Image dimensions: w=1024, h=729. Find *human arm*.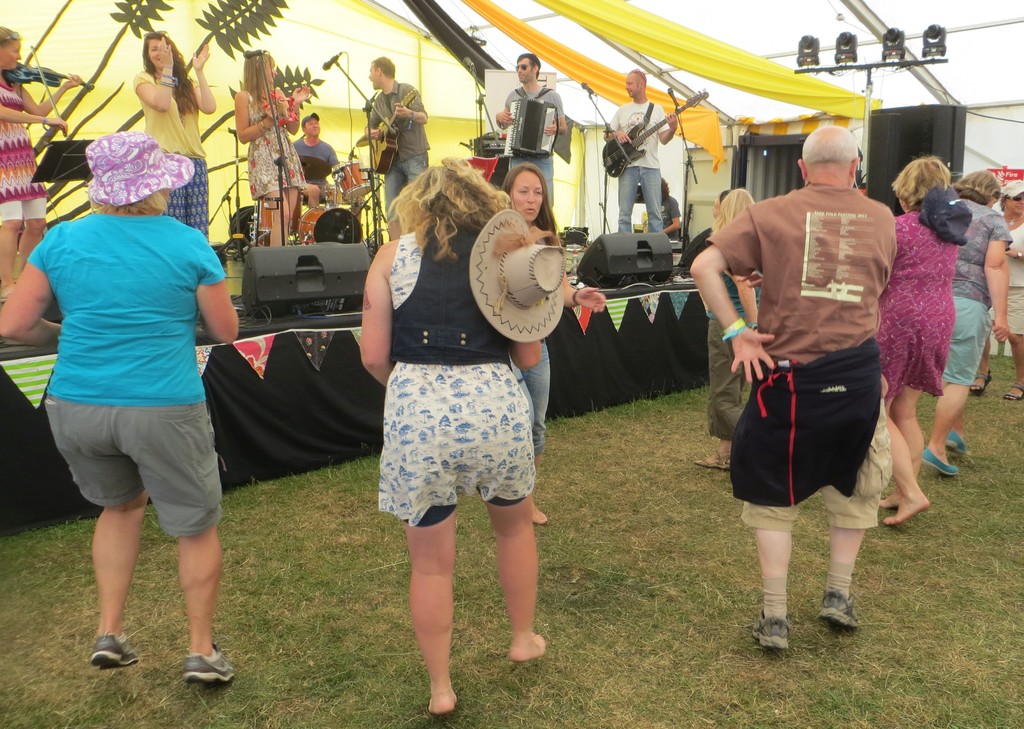
BBox(657, 105, 675, 144).
